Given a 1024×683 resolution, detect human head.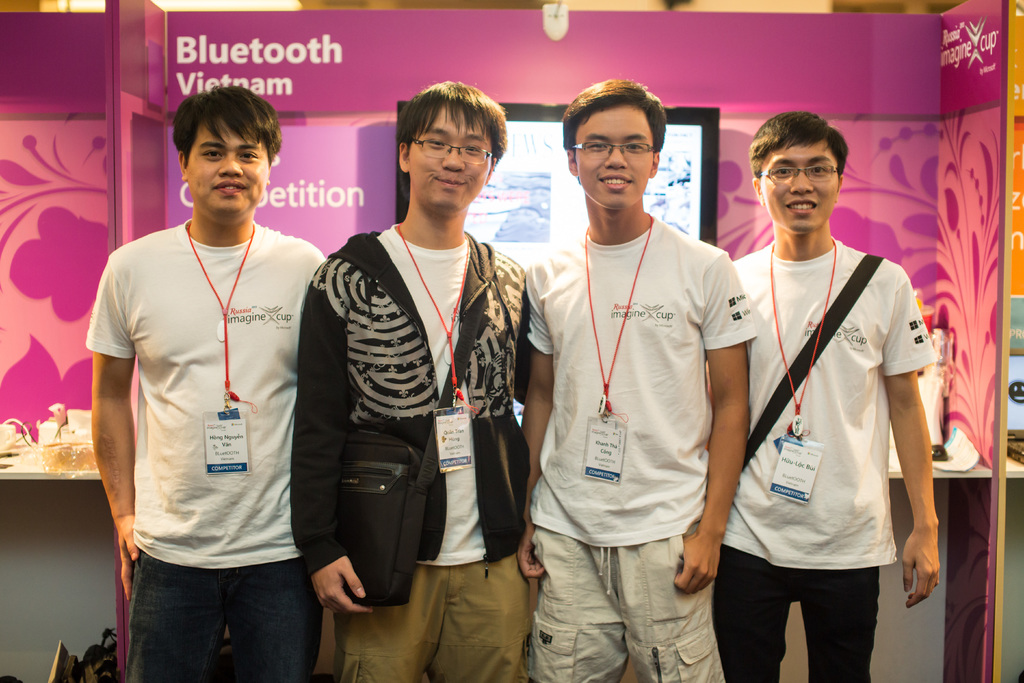
{"x1": 746, "y1": 103, "x2": 863, "y2": 239}.
